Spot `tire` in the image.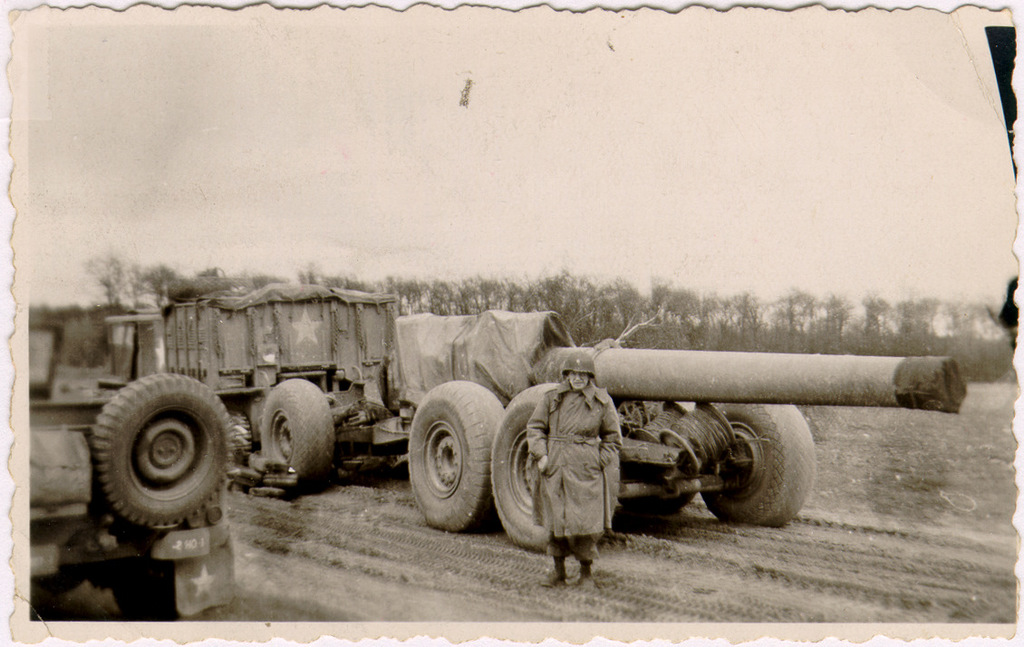
`tire` found at [x1=401, y1=375, x2=507, y2=538].
